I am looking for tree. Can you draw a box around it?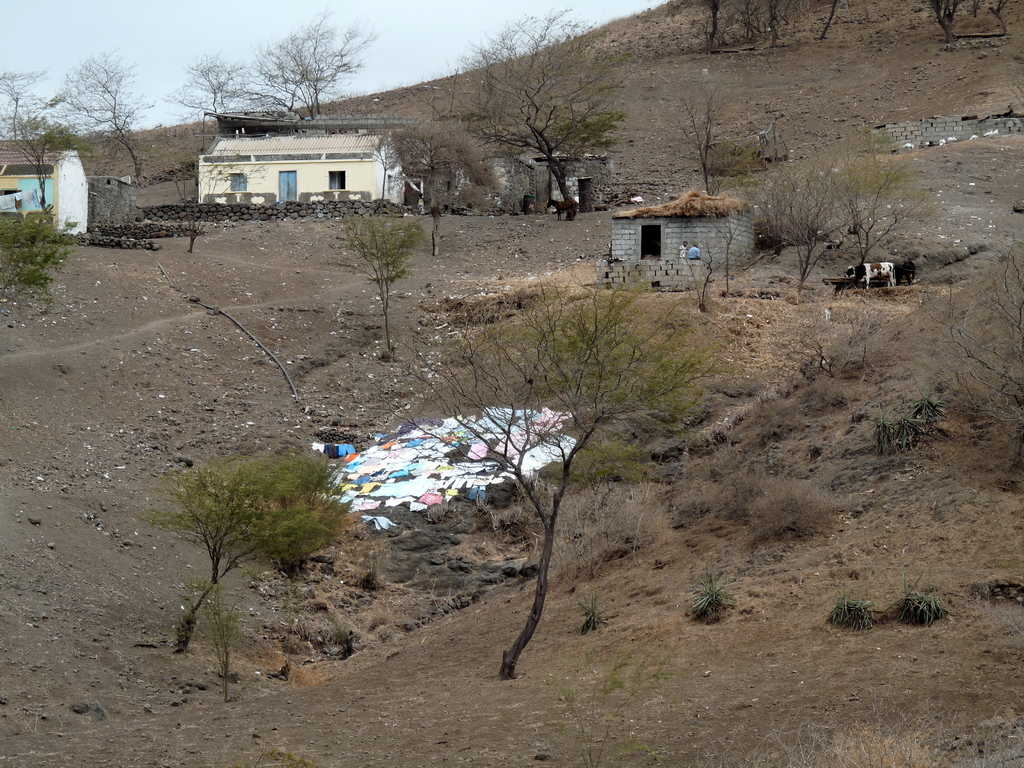
Sure, the bounding box is bbox=(823, 0, 840, 37).
